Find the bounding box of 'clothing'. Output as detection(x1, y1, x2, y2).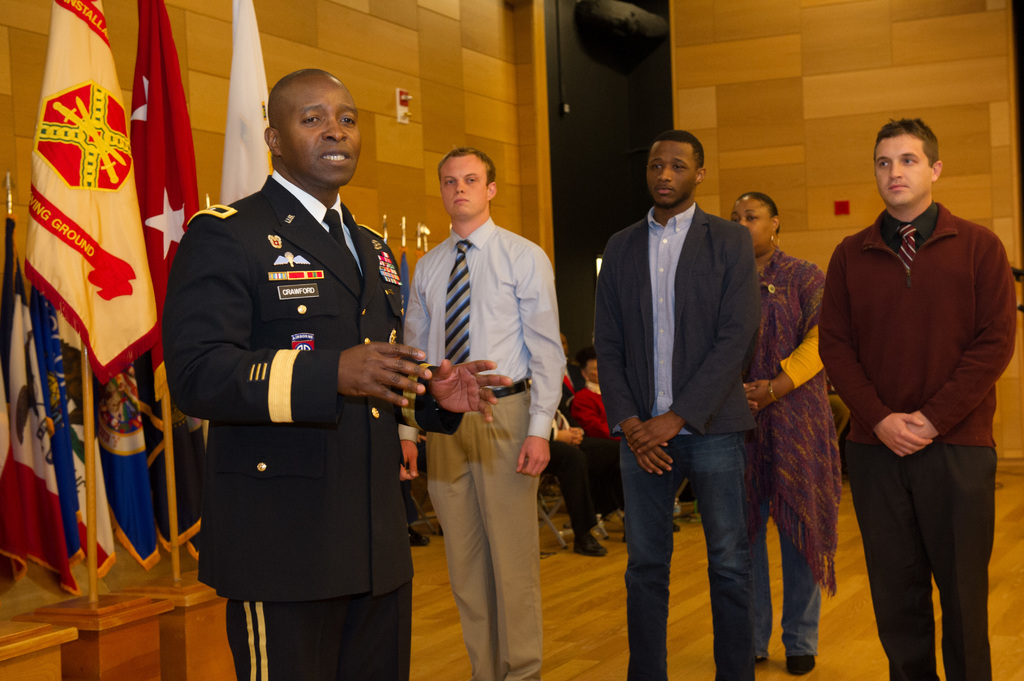
detection(593, 200, 765, 423).
